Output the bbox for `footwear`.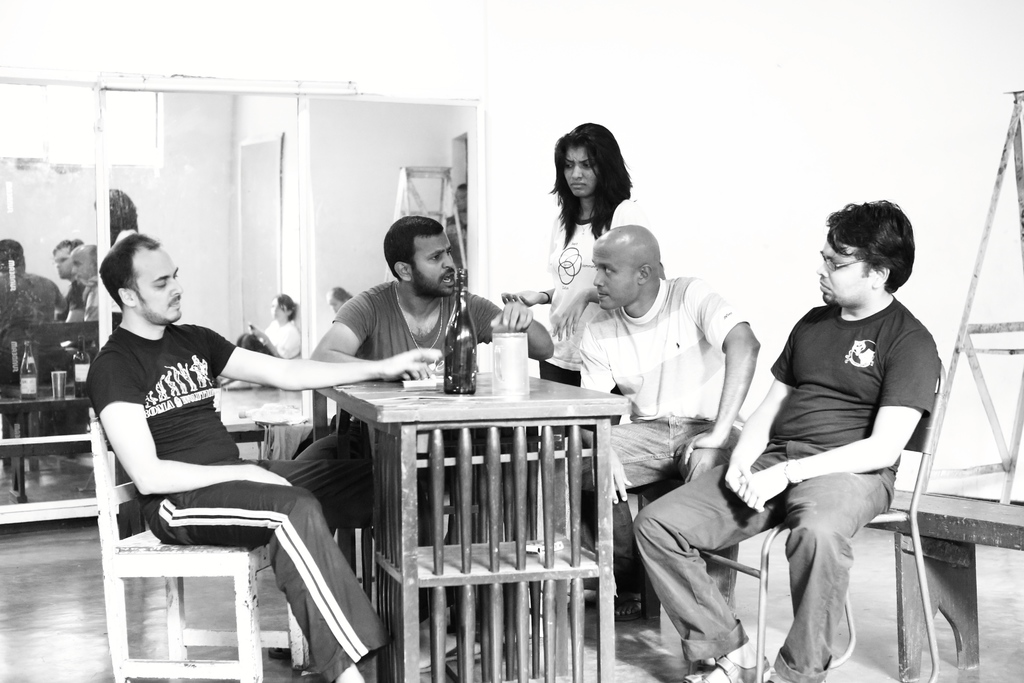
pyautogui.locateOnScreen(694, 654, 772, 682).
